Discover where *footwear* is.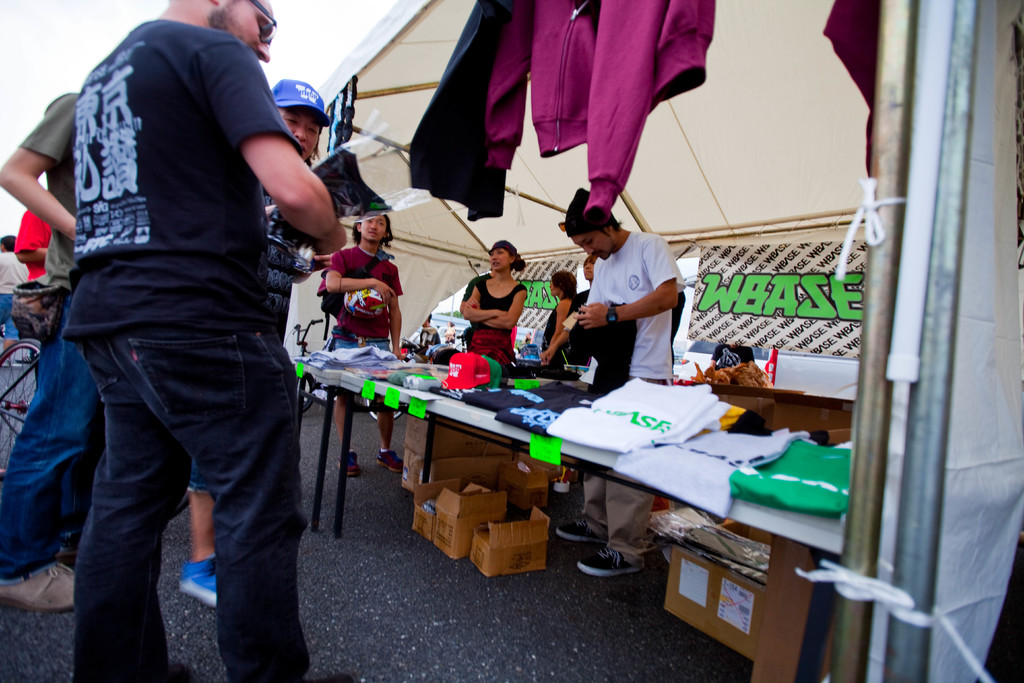
Discovered at {"left": 343, "top": 449, "right": 368, "bottom": 477}.
